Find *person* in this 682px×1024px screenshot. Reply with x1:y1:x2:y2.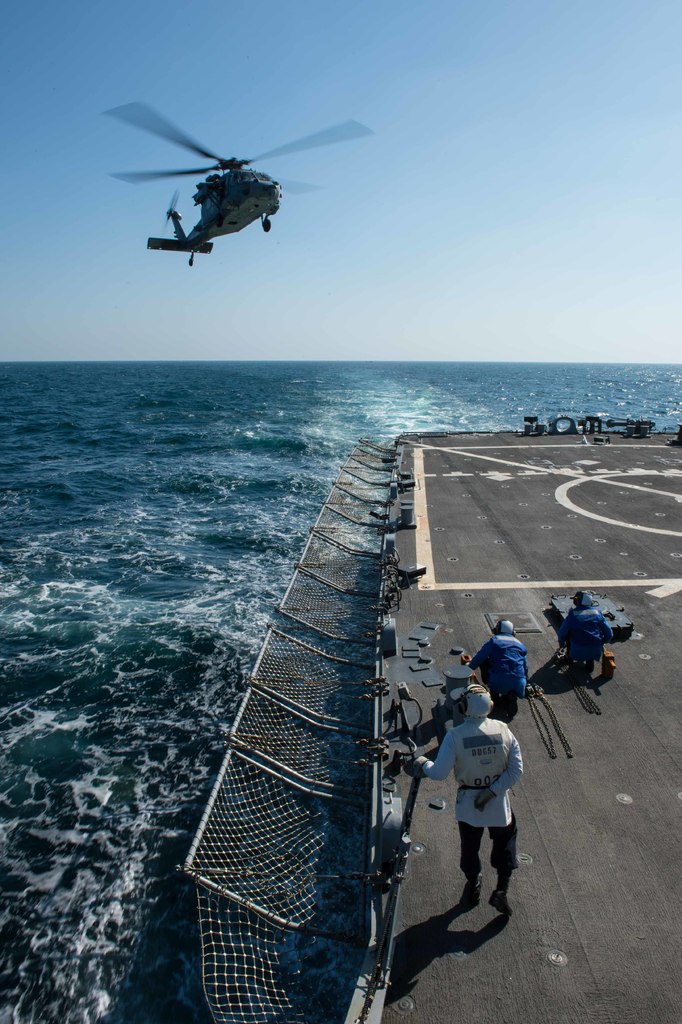
470:618:535:690.
